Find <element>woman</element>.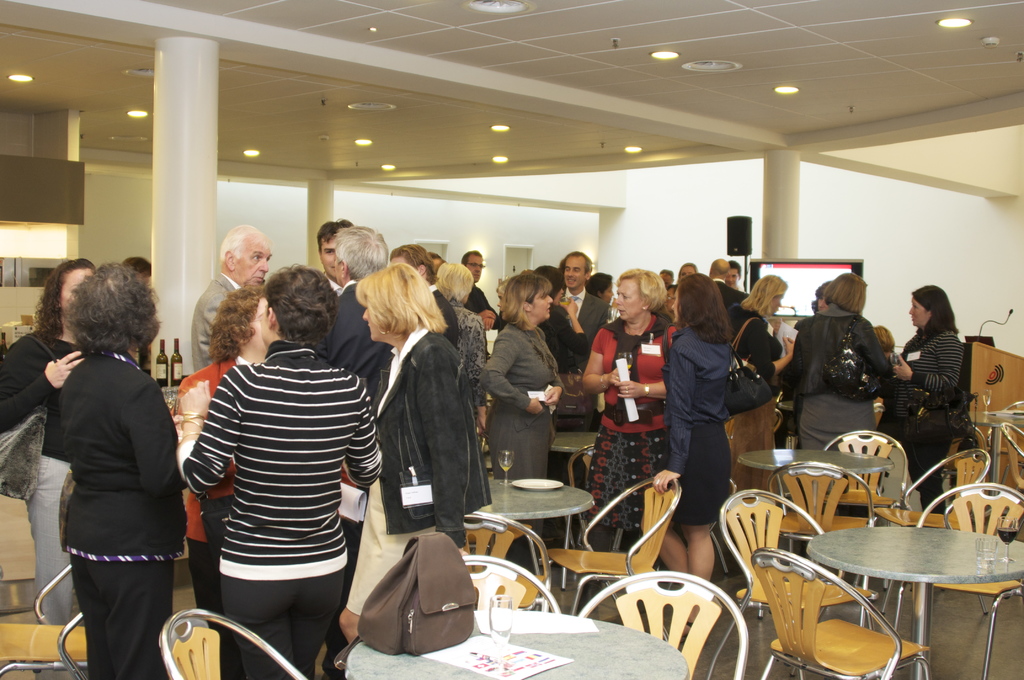
detection(333, 267, 497, 648).
